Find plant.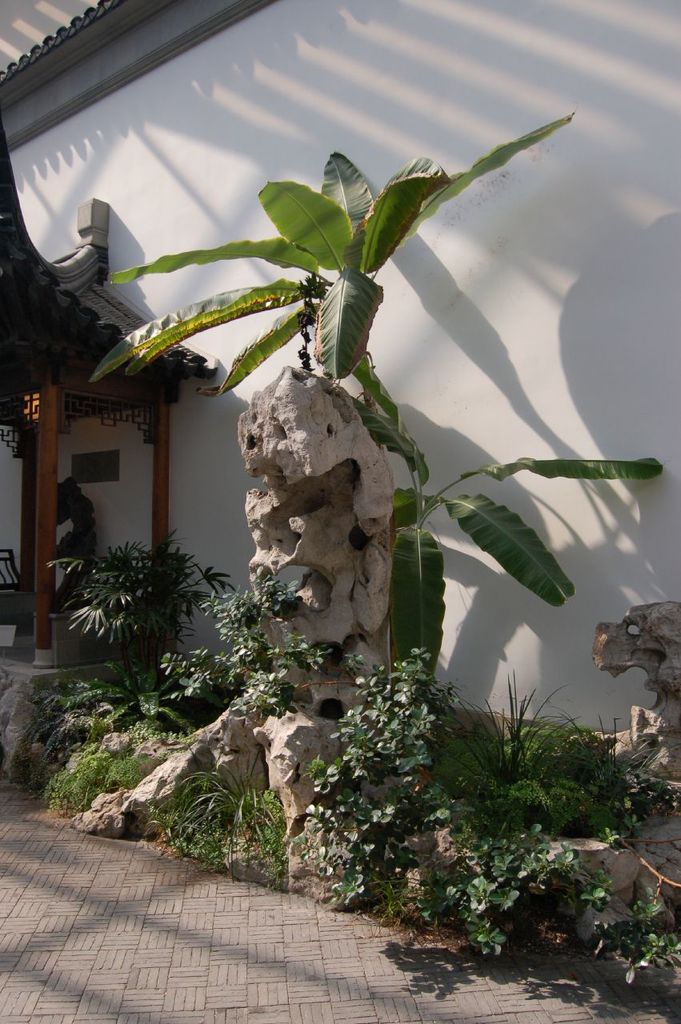
pyautogui.locateOnScreen(172, 757, 302, 880).
